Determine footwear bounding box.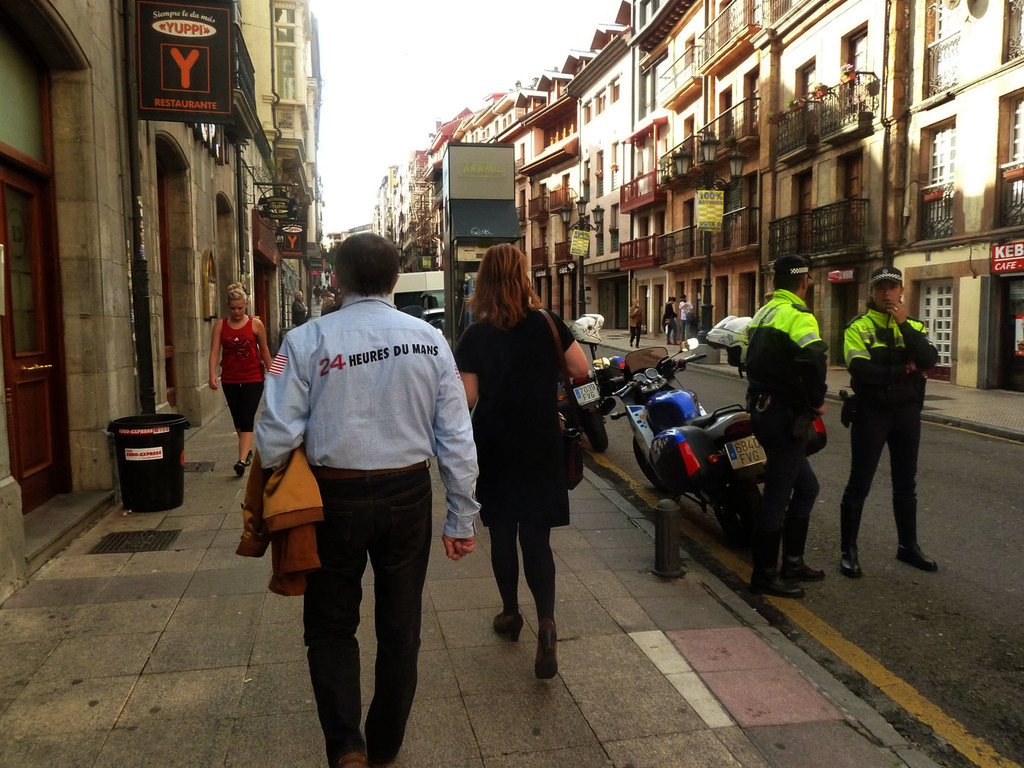
Determined: (x1=836, y1=553, x2=858, y2=577).
